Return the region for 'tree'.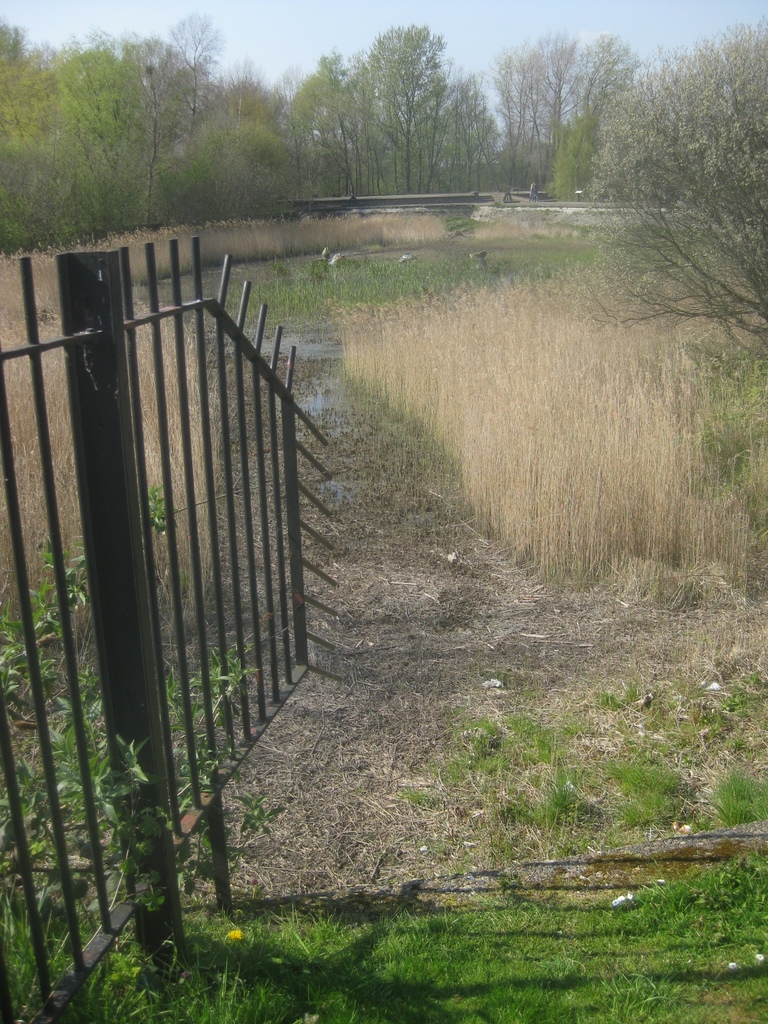
(165,10,220,120).
